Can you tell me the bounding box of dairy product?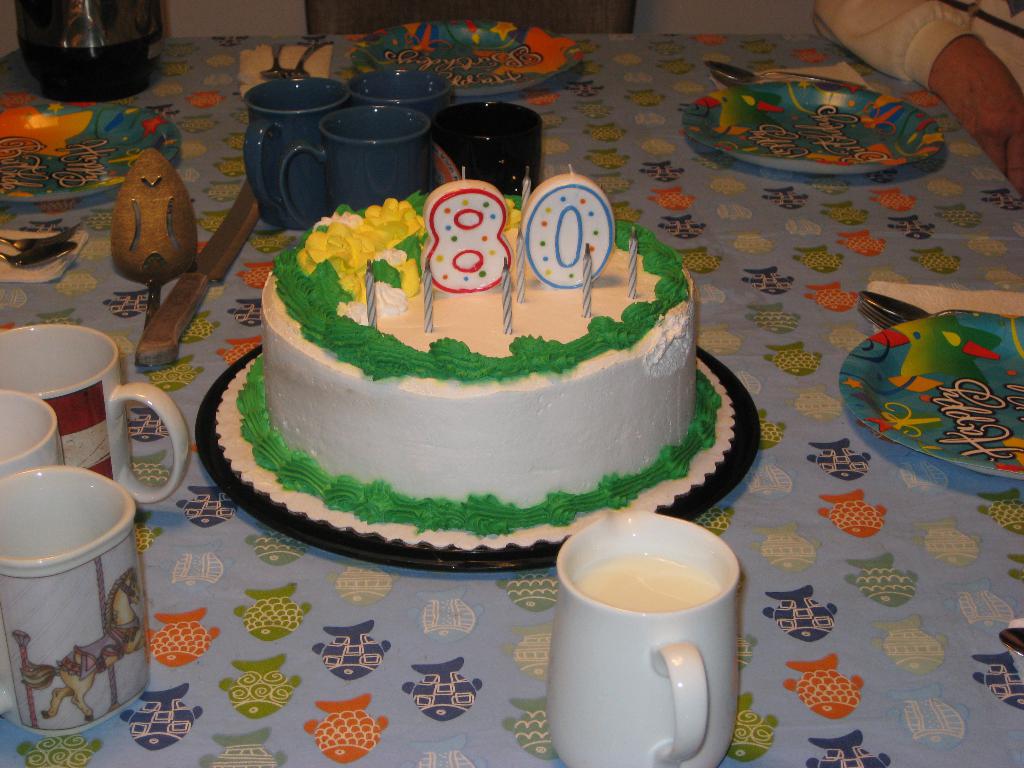
(left=242, top=162, right=711, bottom=557).
